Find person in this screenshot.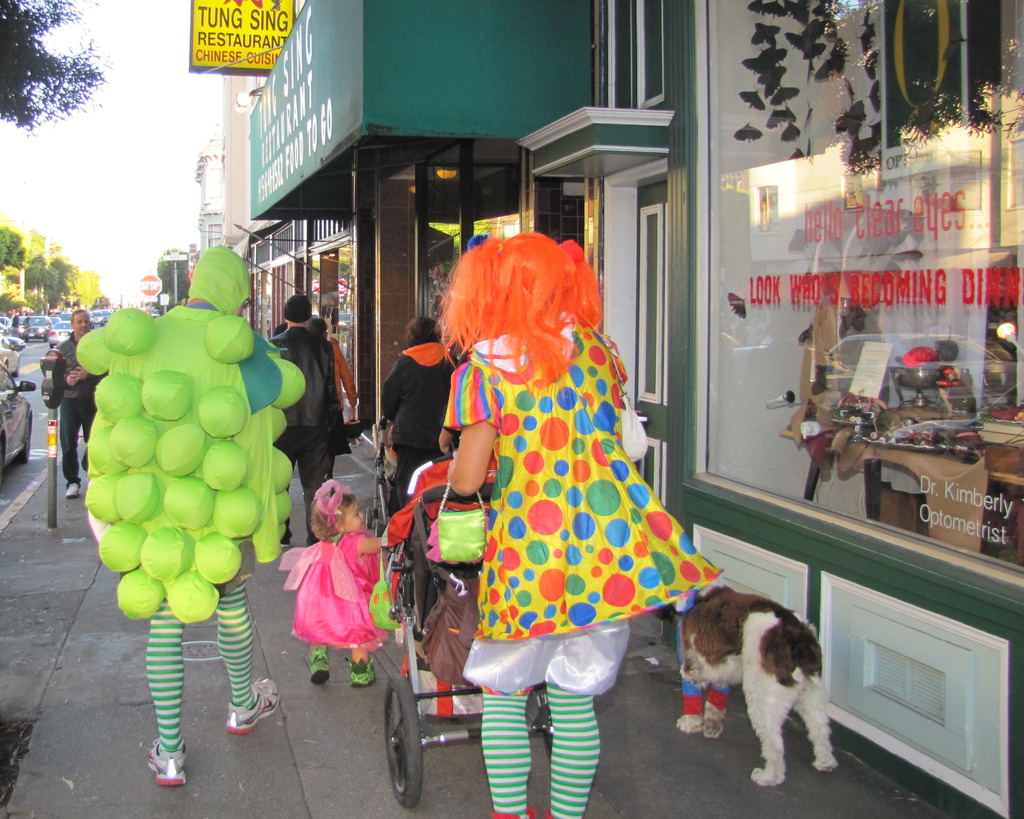
The bounding box for person is (x1=432, y1=232, x2=725, y2=818).
